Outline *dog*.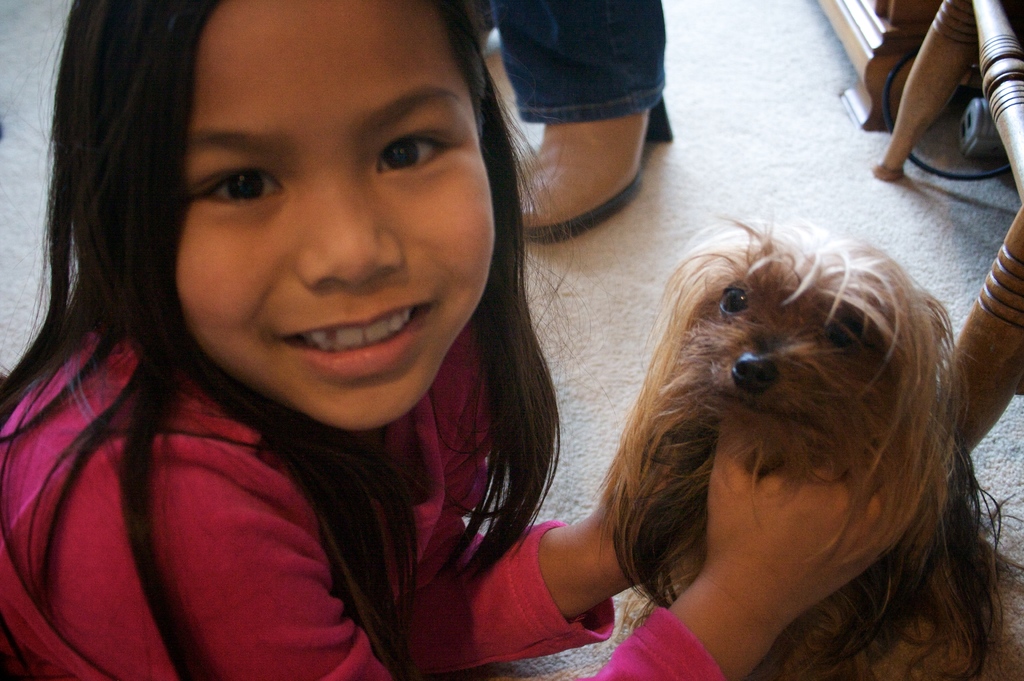
Outline: locate(596, 204, 1023, 680).
